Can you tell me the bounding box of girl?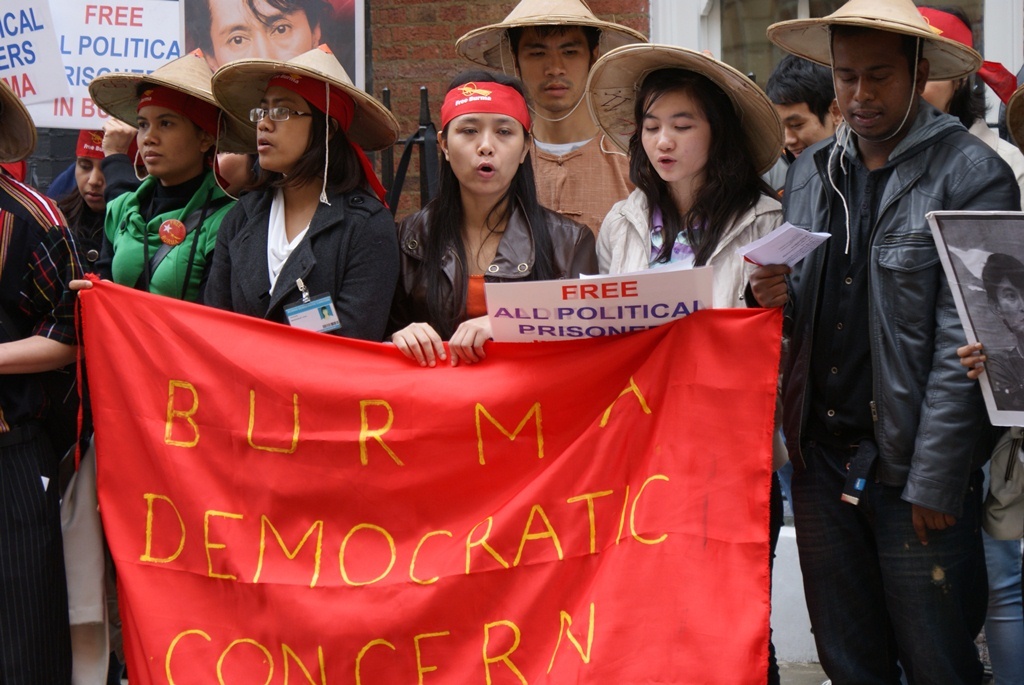
left=392, top=69, right=595, bottom=367.
